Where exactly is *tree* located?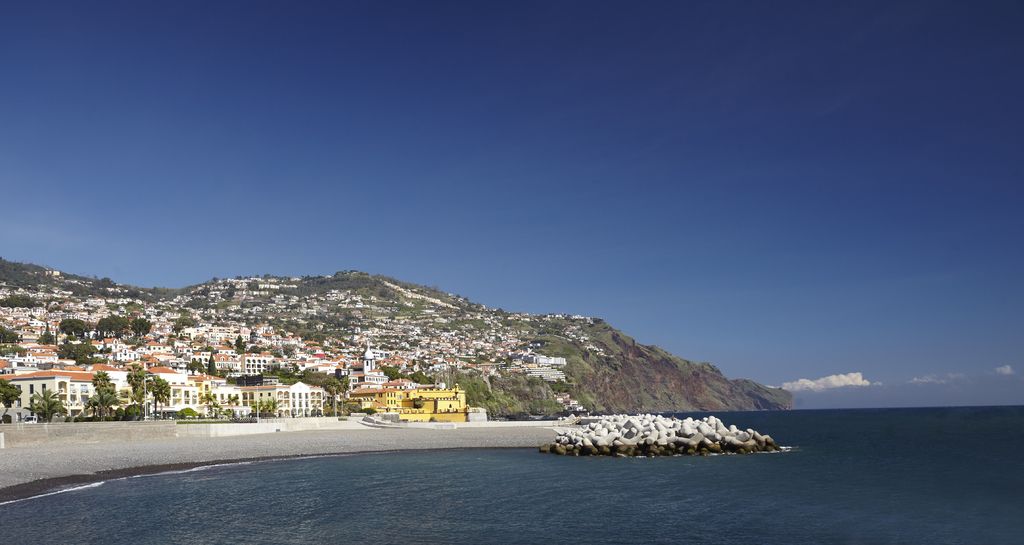
Its bounding box is box(91, 371, 112, 390).
